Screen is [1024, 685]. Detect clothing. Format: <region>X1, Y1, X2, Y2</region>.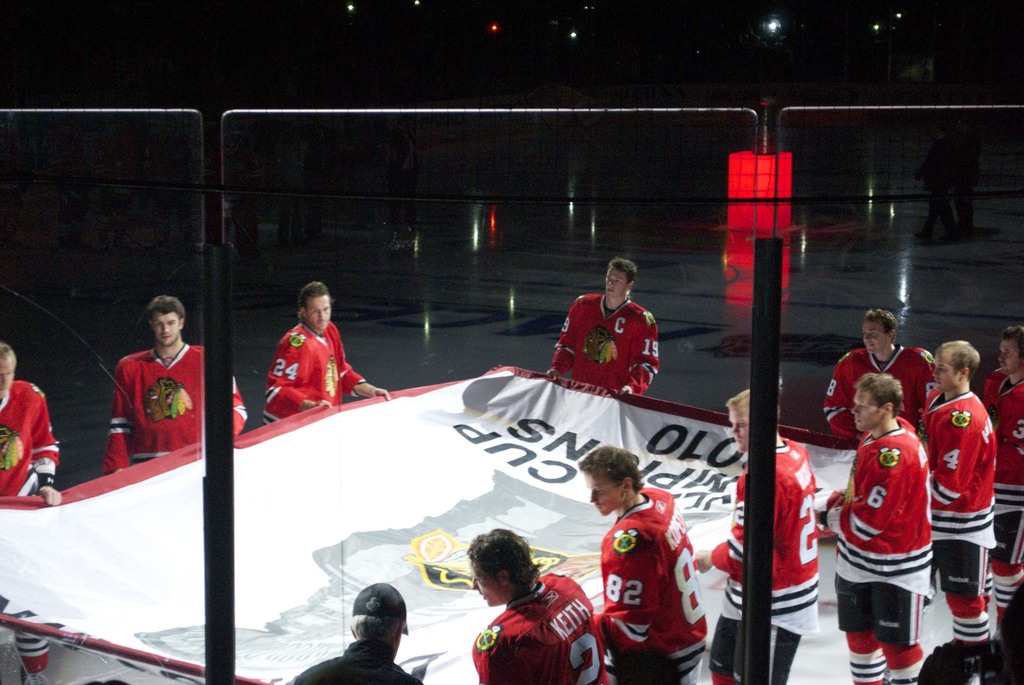
<region>921, 387, 996, 640</region>.
